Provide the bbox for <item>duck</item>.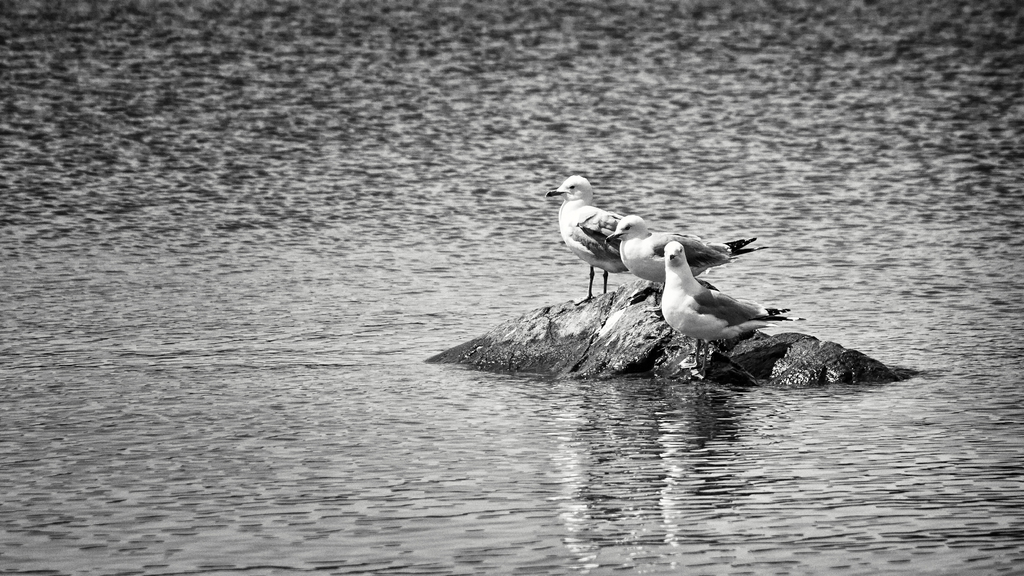
bbox(656, 239, 796, 352).
